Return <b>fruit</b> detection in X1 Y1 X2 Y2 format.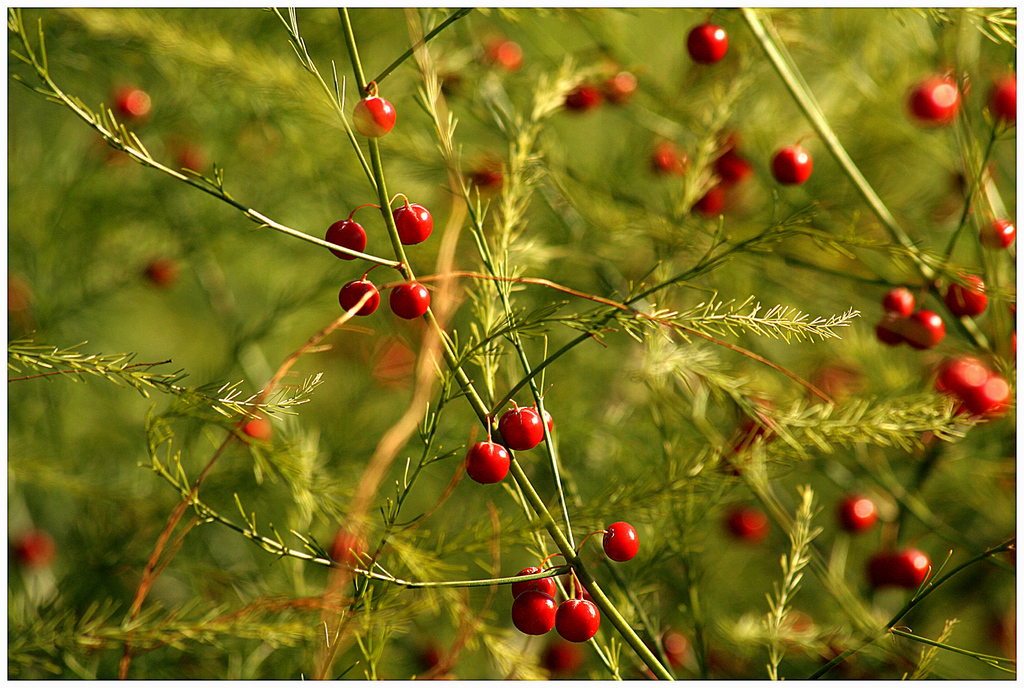
684 18 731 63.
